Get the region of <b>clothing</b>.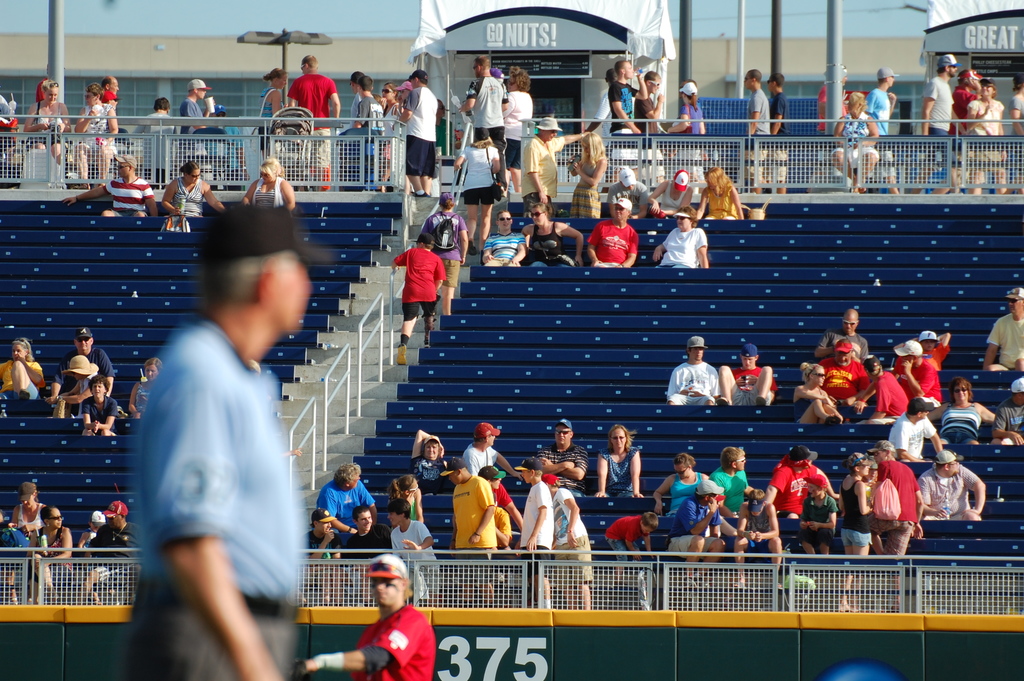
Rect(51, 349, 115, 390).
